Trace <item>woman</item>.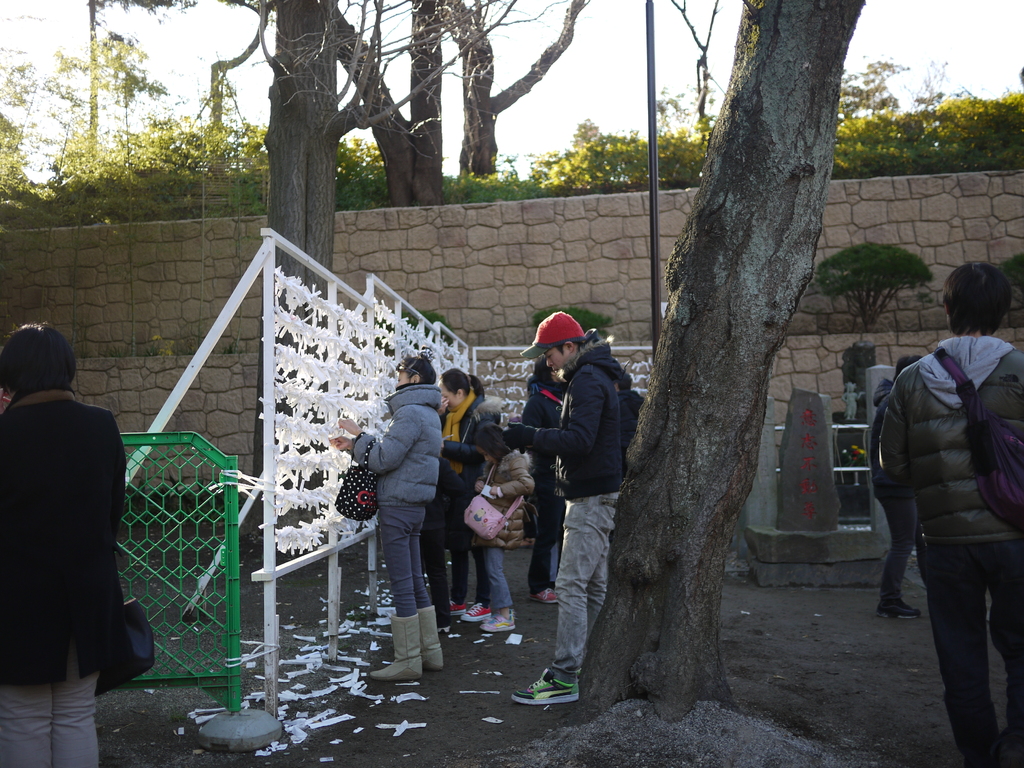
Traced to 330,355,444,679.
